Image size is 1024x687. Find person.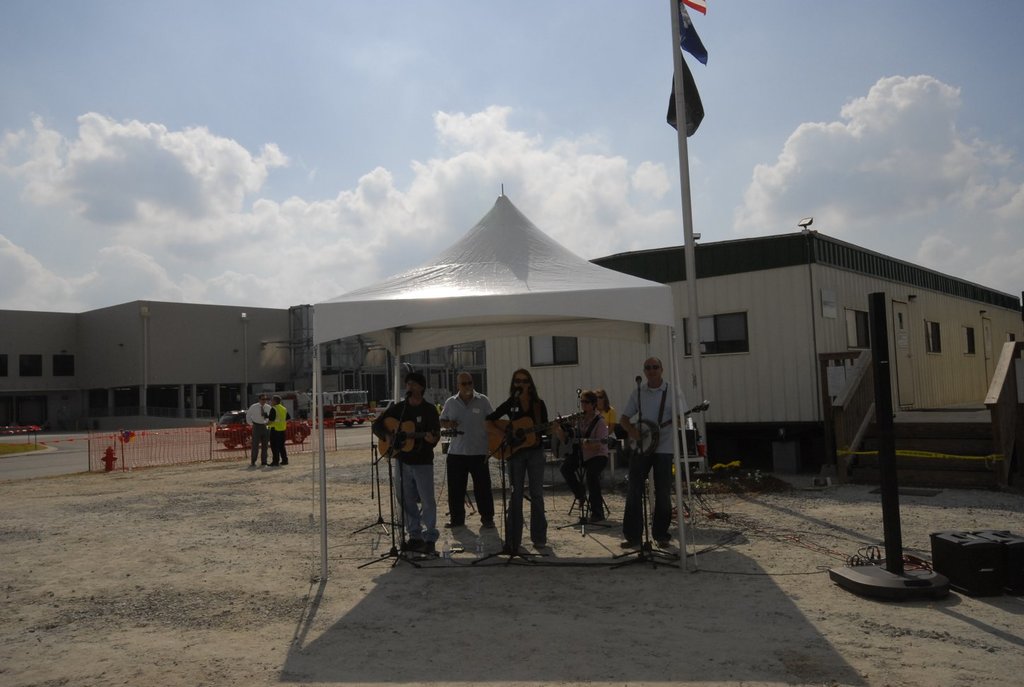
482:365:552:548.
